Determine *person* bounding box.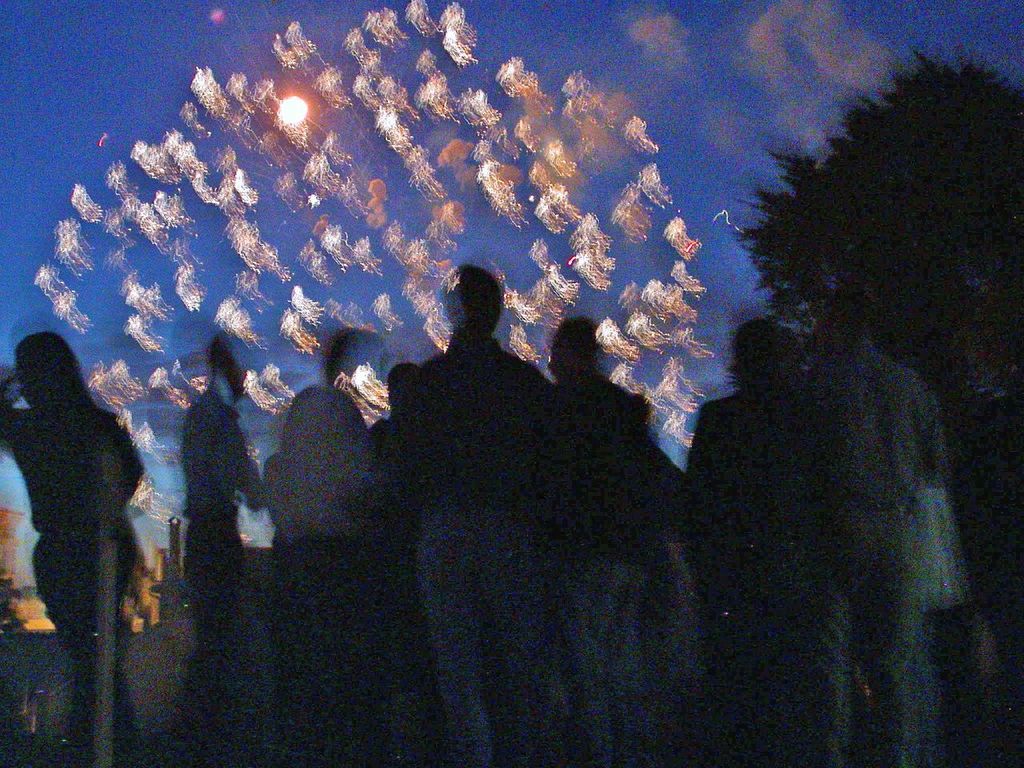
Determined: 678, 315, 829, 765.
